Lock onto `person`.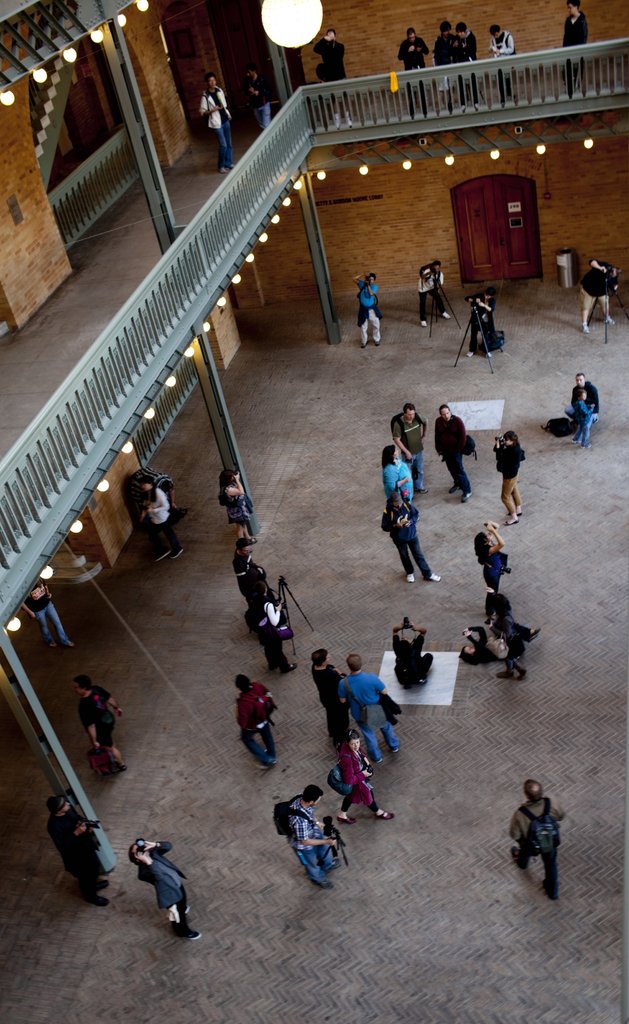
Locked: 323, 721, 395, 831.
